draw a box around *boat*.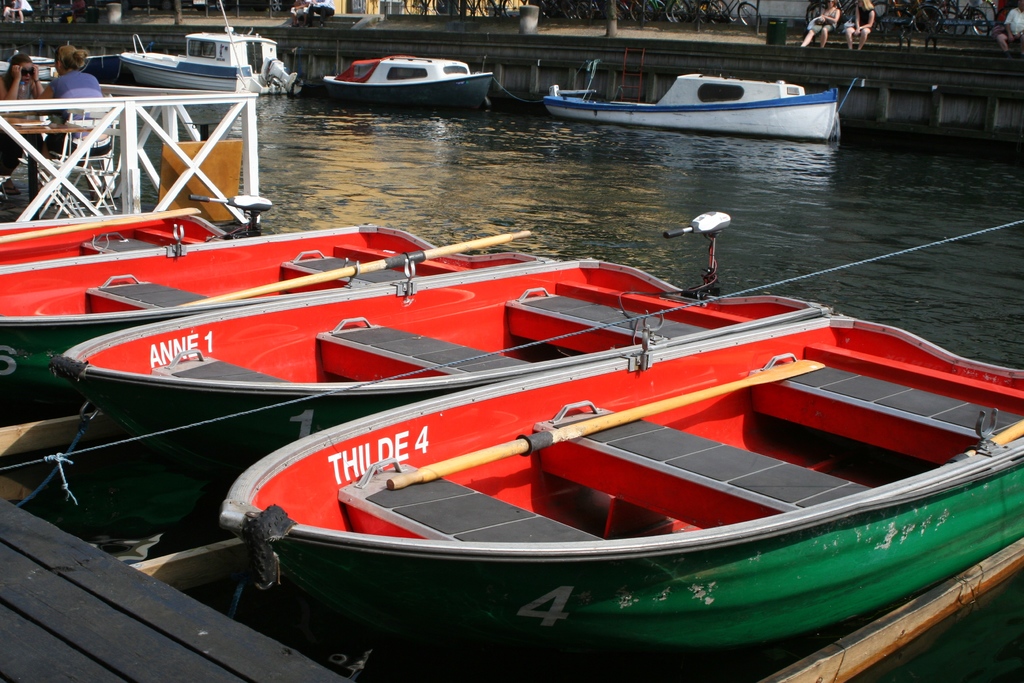
(519,51,865,130).
